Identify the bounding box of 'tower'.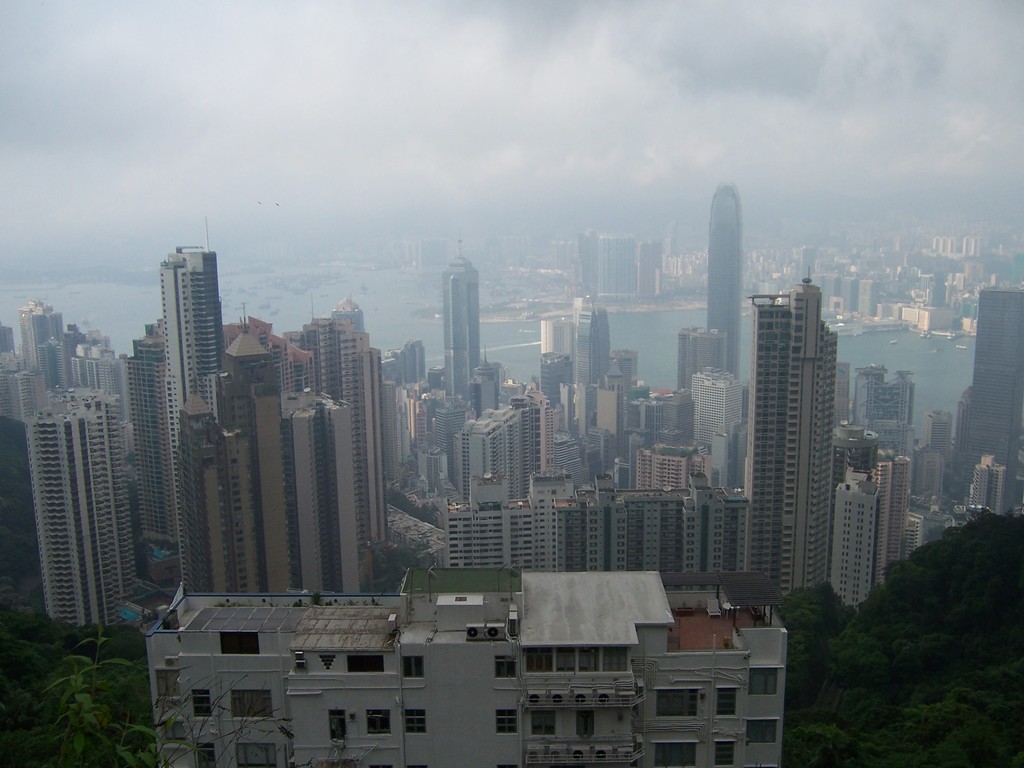
bbox=[738, 236, 868, 575].
